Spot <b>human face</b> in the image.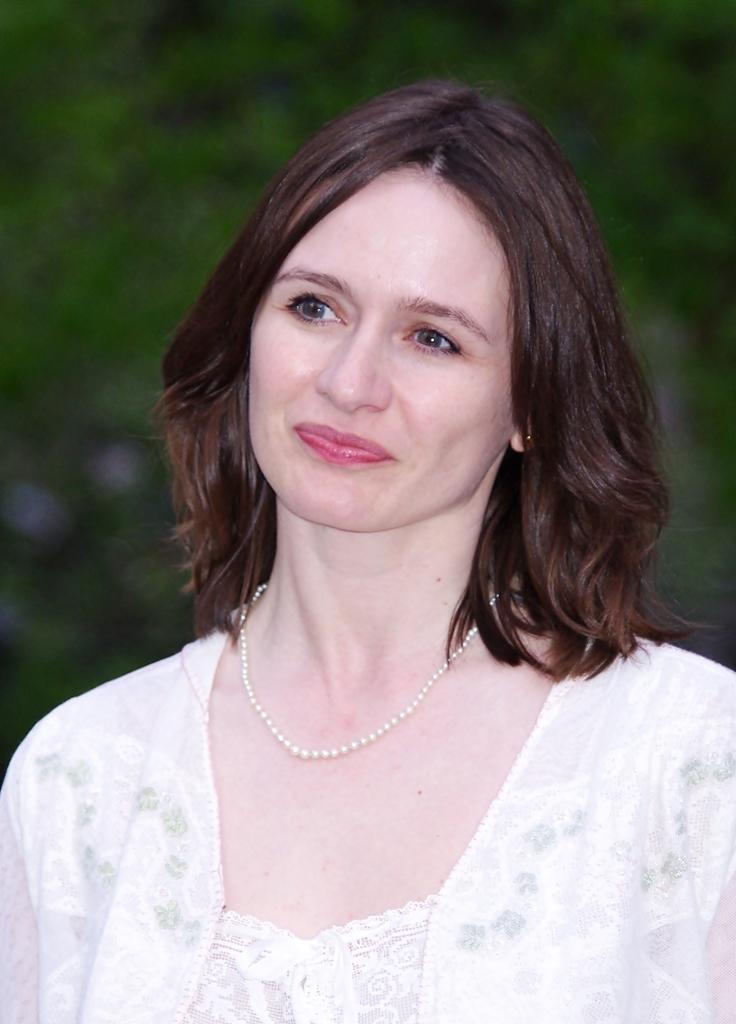
<b>human face</b> found at select_region(249, 165, 511, 534).
